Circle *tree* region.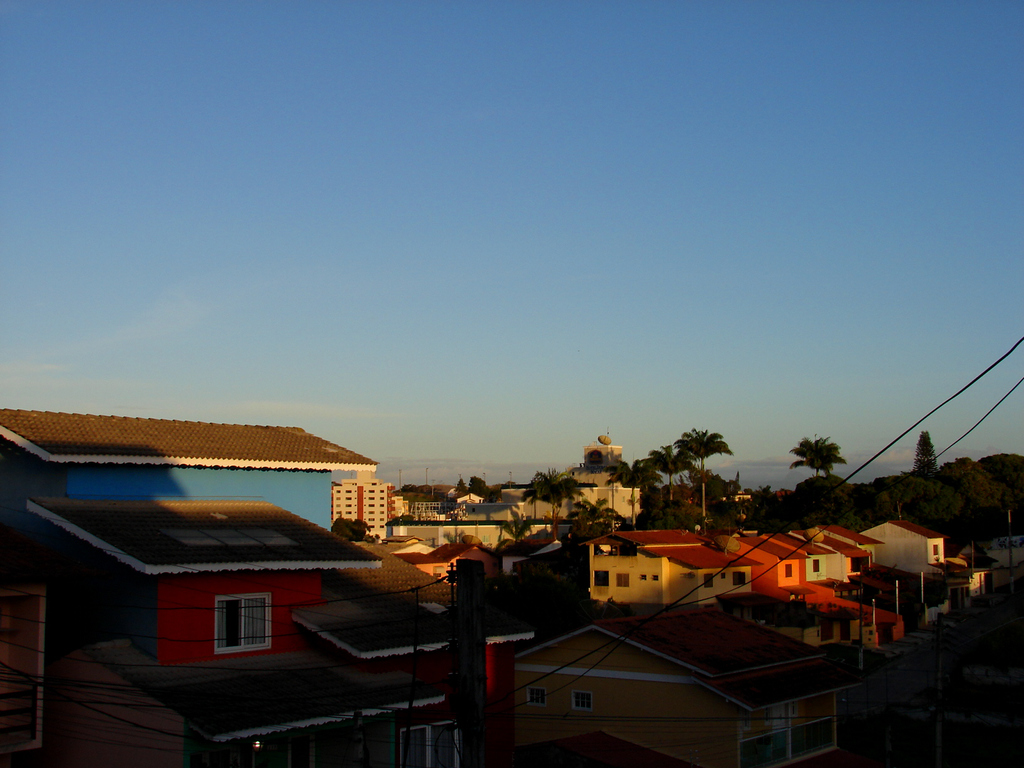
Region: select_region(527, 465, 584, 534).
